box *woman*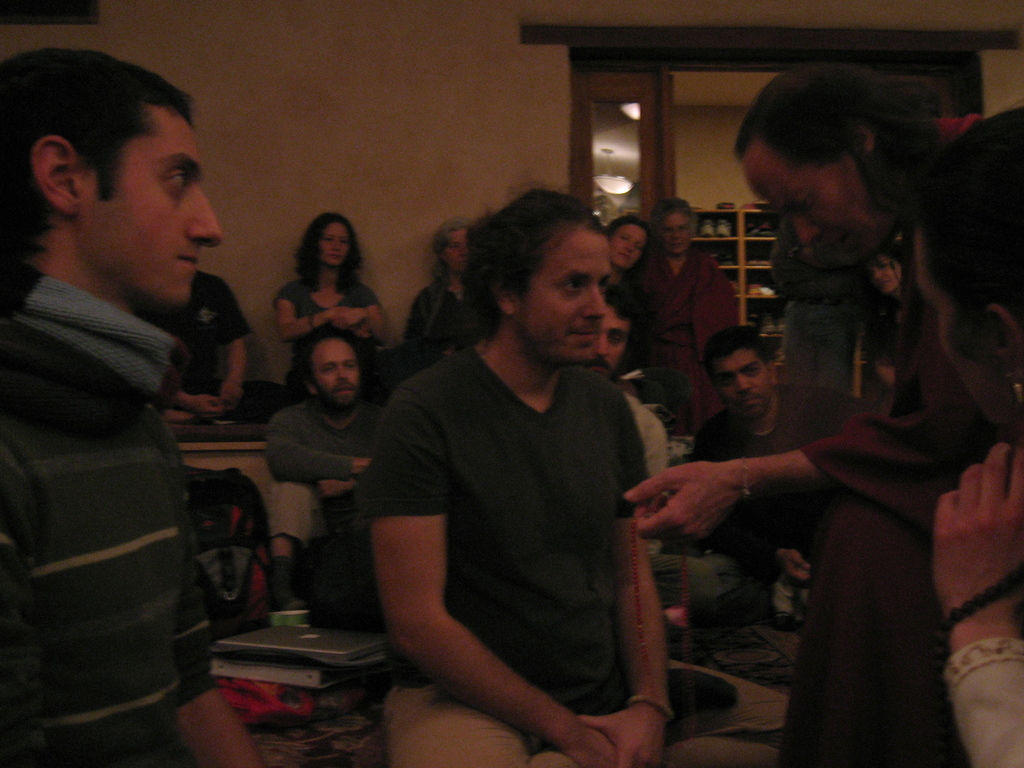
[937, 102, 1023, 767]
